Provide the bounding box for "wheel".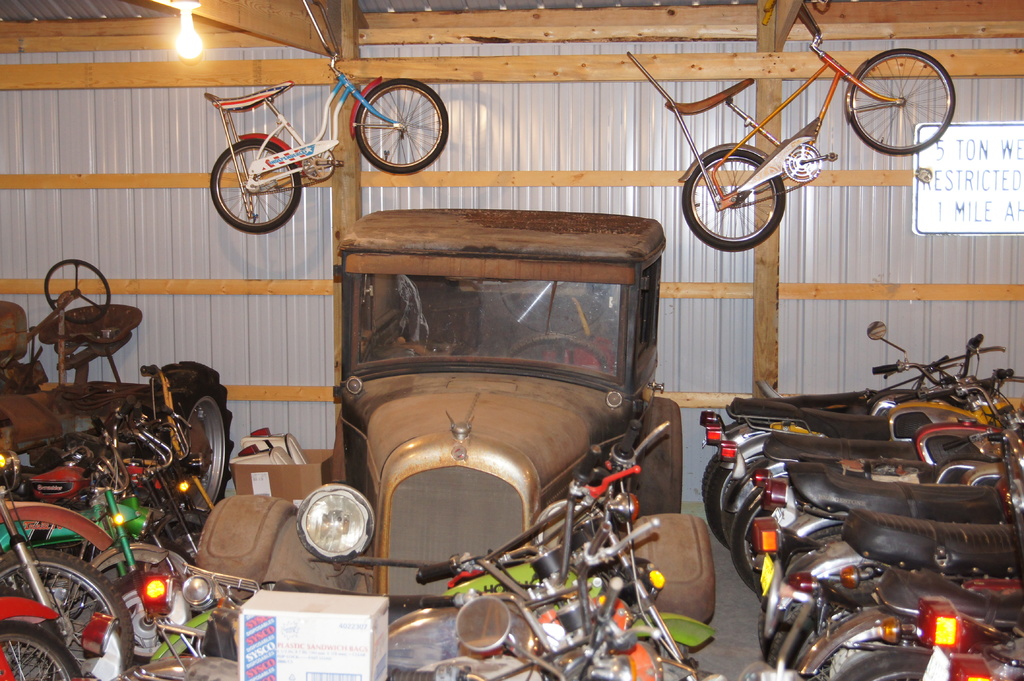
40:257:114:328.
